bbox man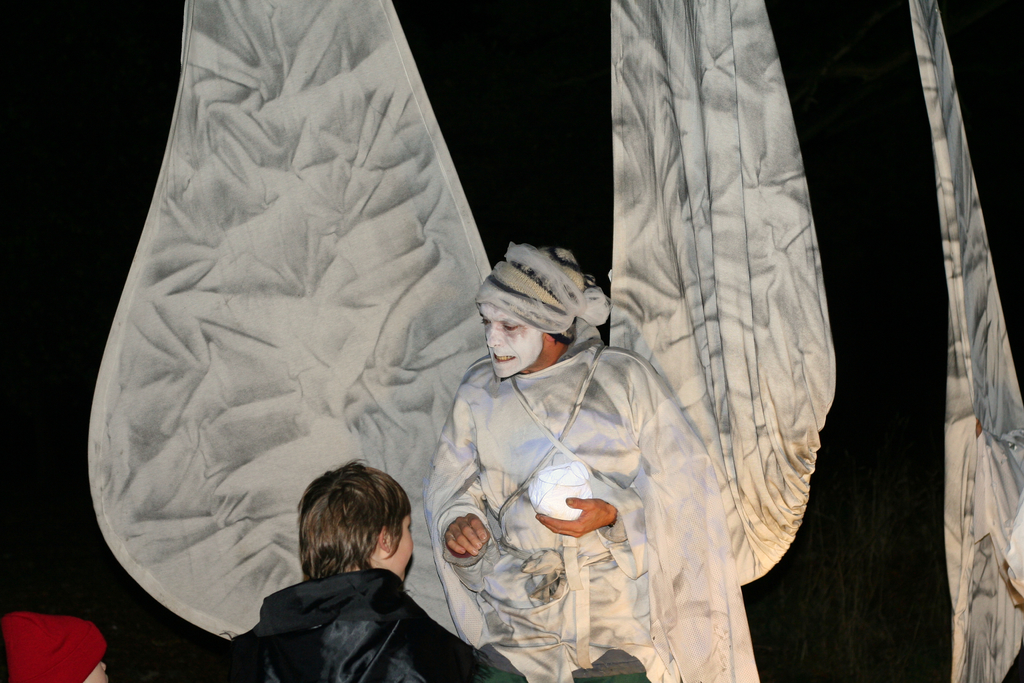
427,233,768,682
